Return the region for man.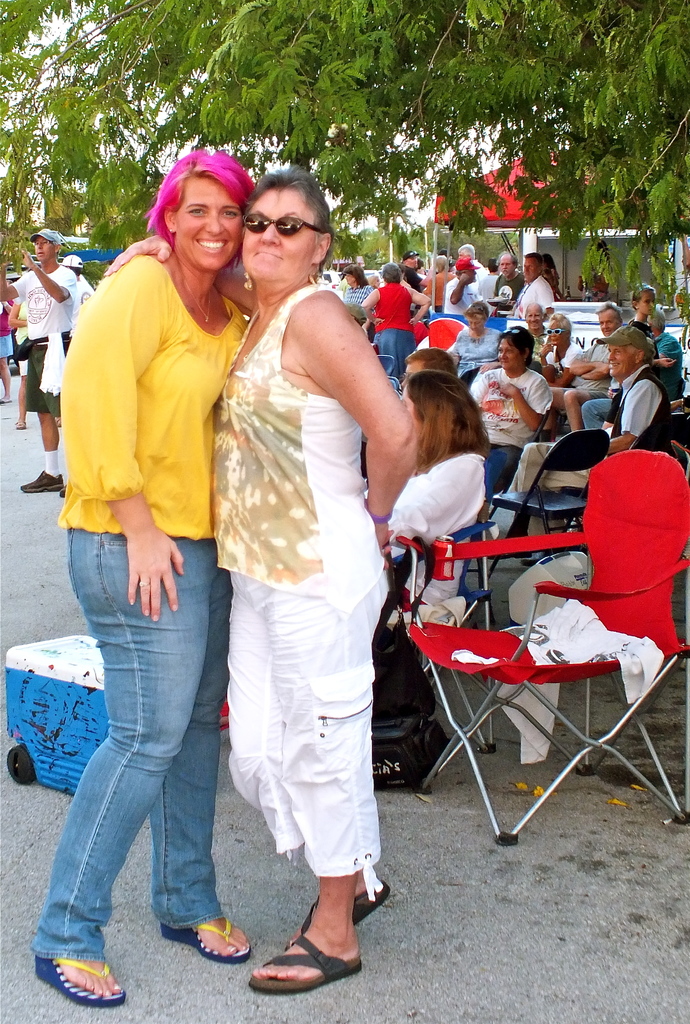
BBox(451, 244, 495, 310).
